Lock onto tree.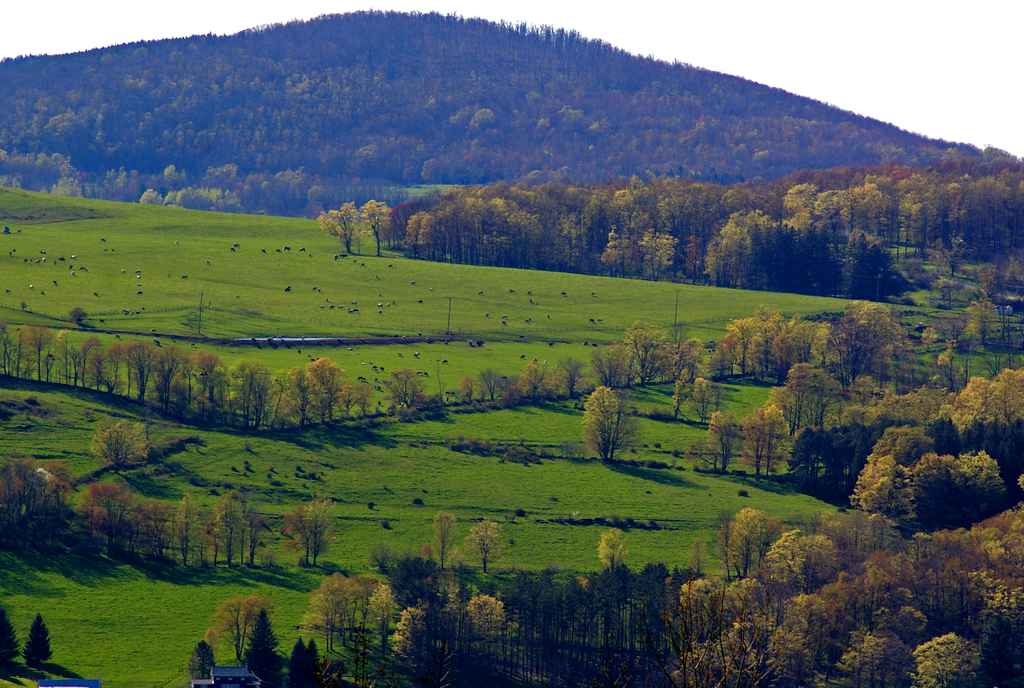
Locked: pyautogui.locateOnScreen(24, 460, 76, 522).
